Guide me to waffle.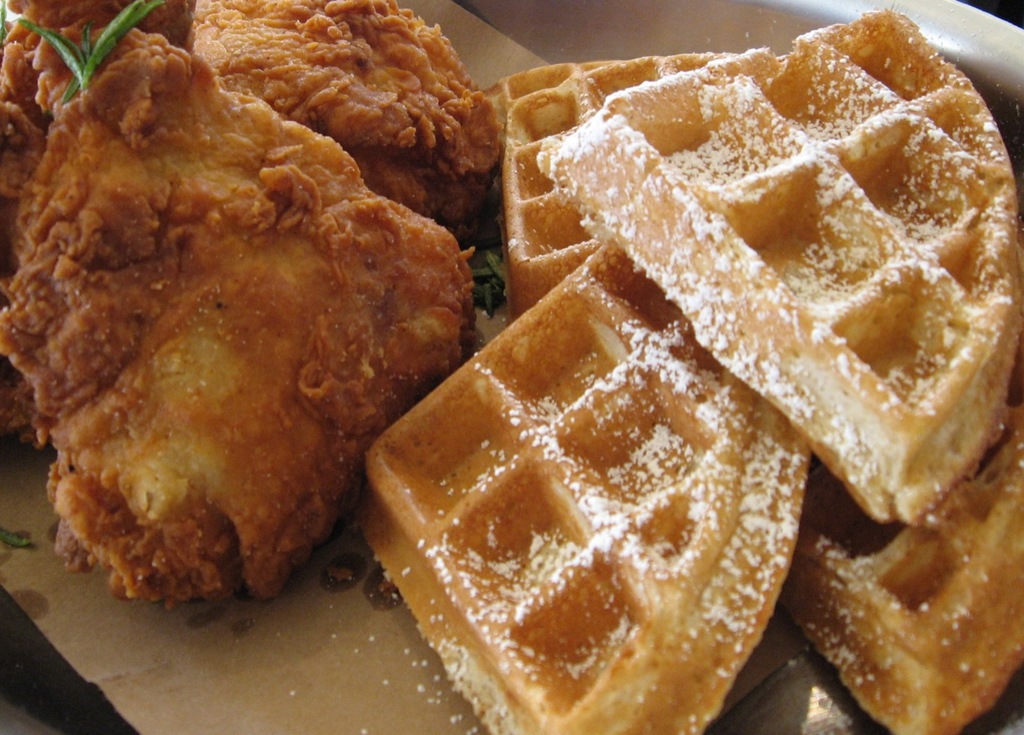
Guidance: box(356, 240, 815, 734).
